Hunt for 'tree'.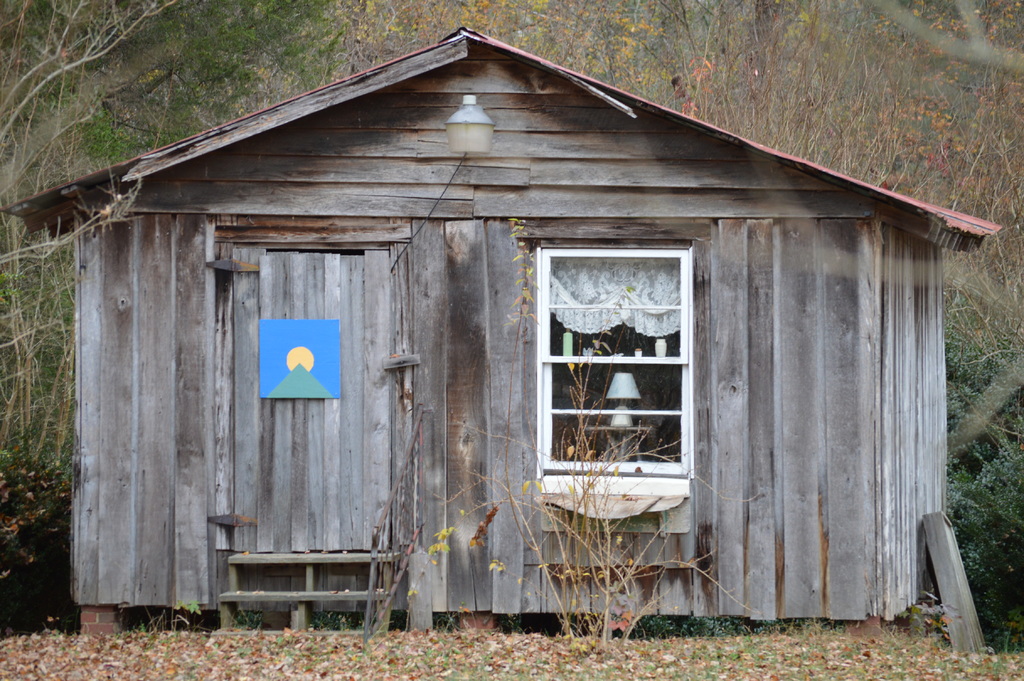
Hunted down at [0,0,355,466].
